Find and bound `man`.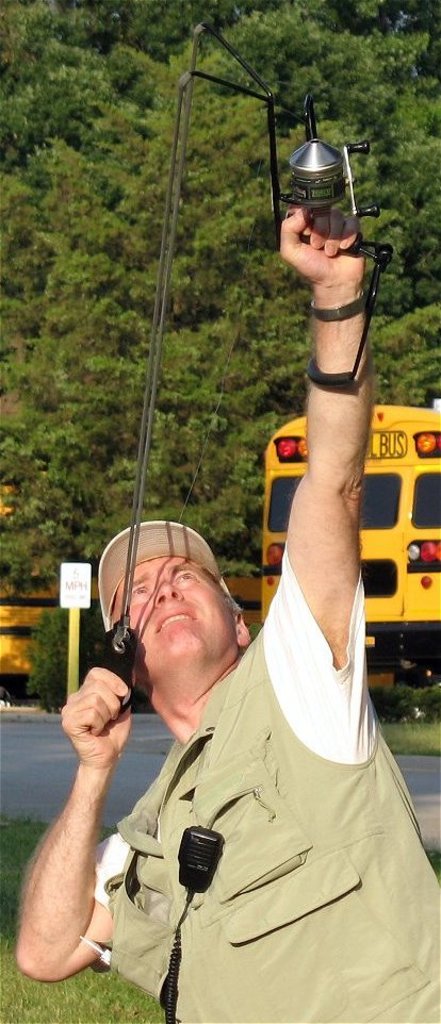
Bound: {"left": 58, "top": 242, "right": 423, "bottom": 990}.
